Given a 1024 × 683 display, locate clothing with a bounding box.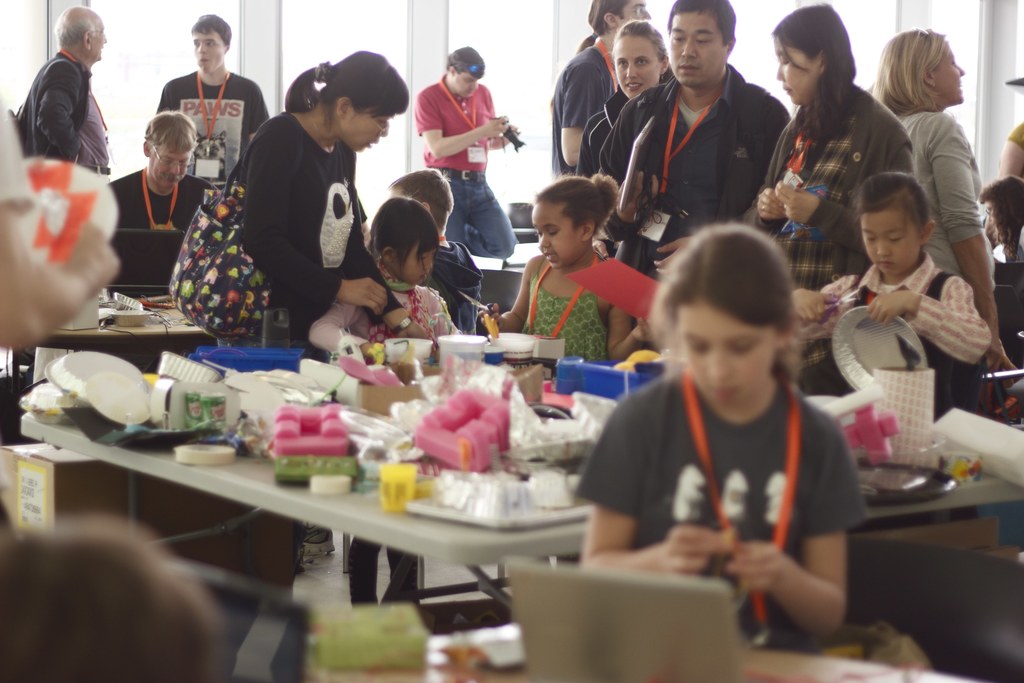
Located: bbox=[420, 77, 515, 256].
